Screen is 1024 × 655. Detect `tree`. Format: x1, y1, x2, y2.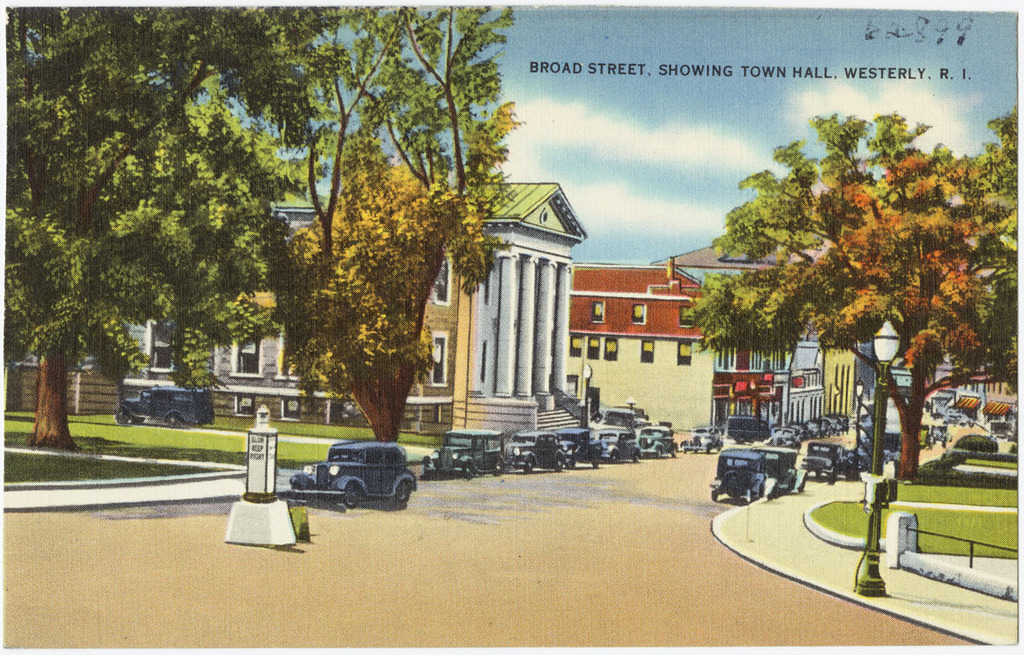
279, 0, 526, 439.
